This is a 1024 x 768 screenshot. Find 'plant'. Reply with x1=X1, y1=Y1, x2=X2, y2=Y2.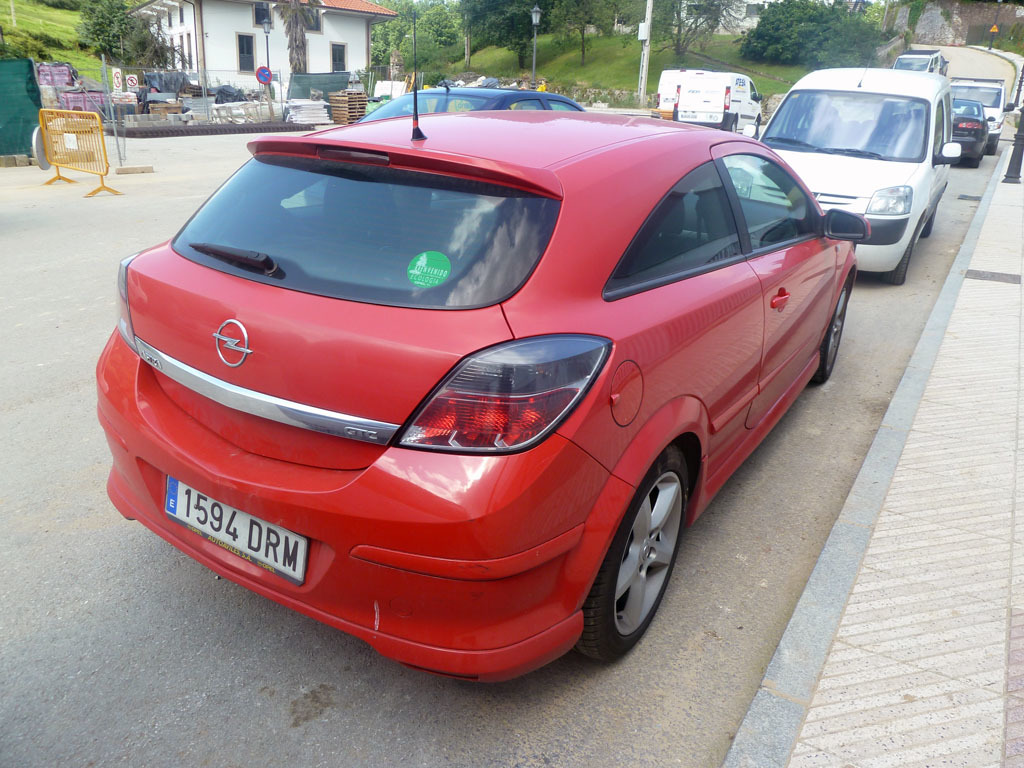
x1=460, y1=0, x2=549, y2=75.
